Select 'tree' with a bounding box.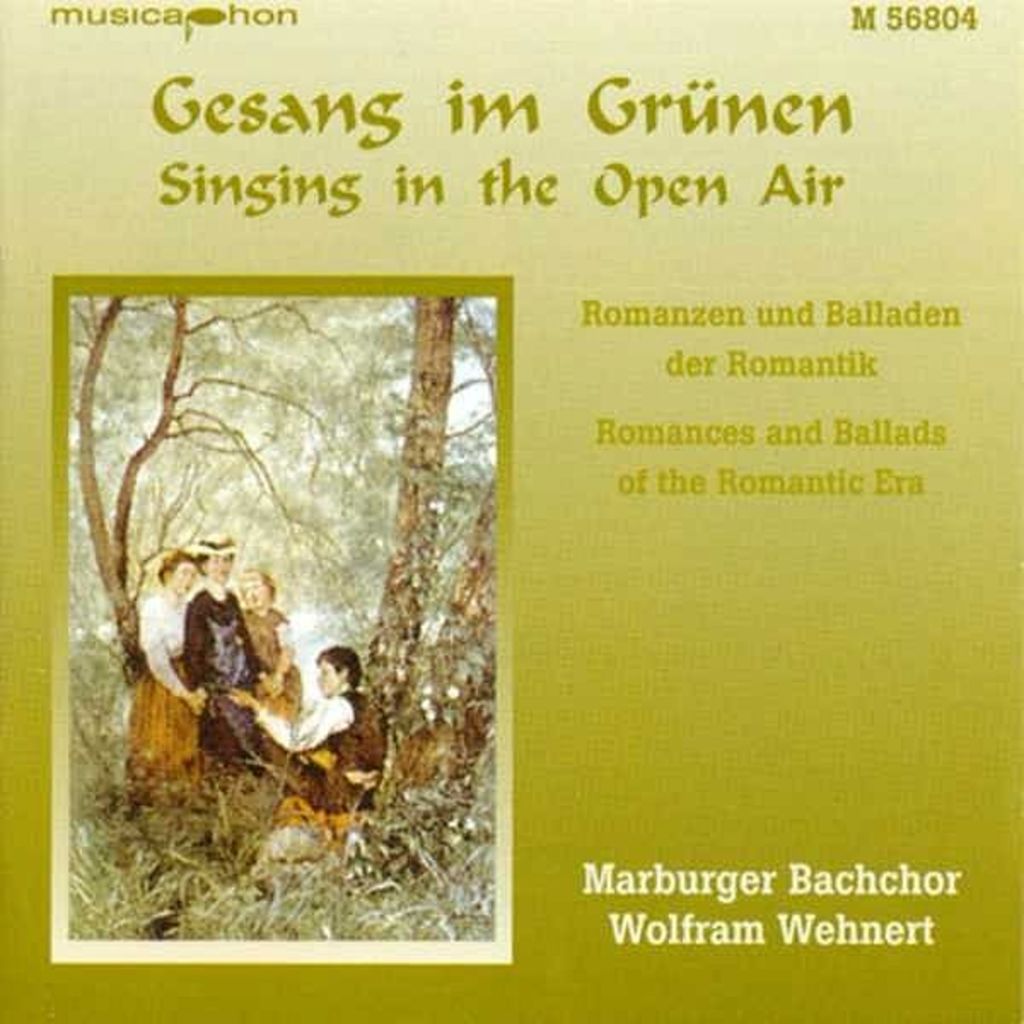
rect(63, 292, 515, 765).
